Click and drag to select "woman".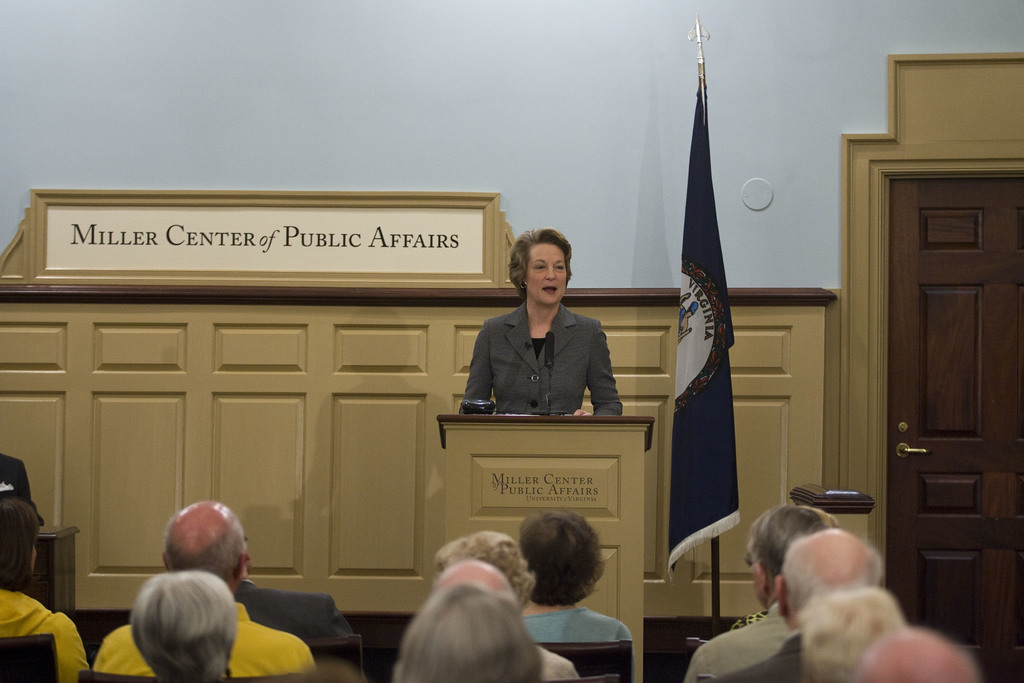
Selection: box(452, 263, 623, 434).
